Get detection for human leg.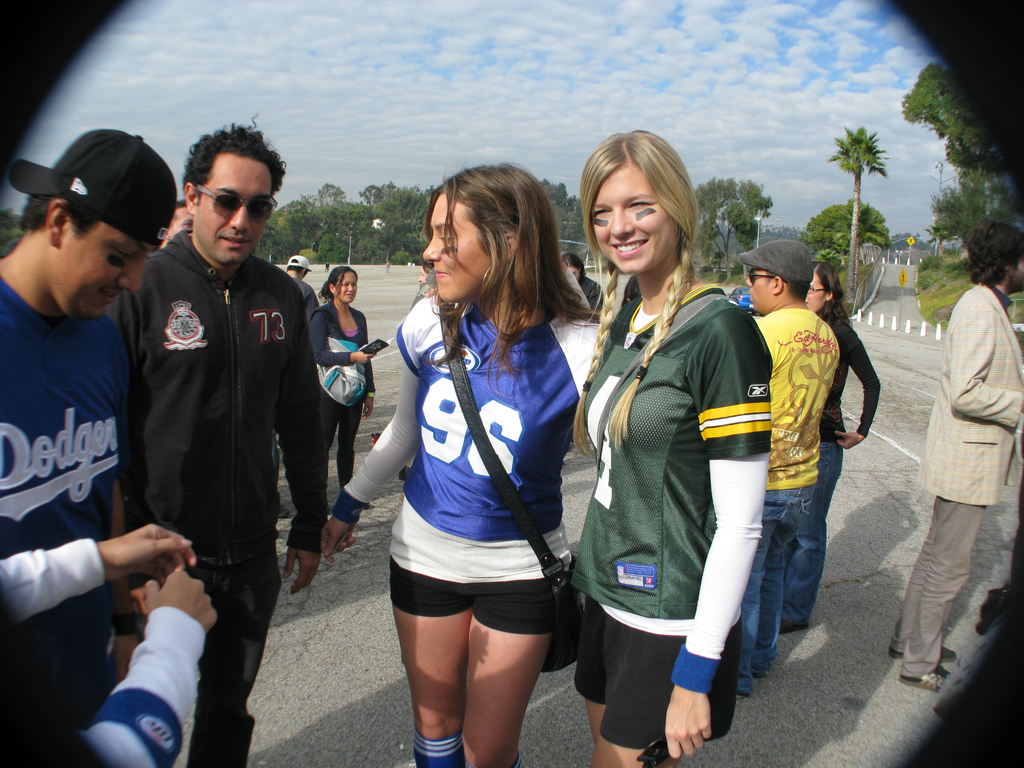
Detection: 758/488/806/680.
